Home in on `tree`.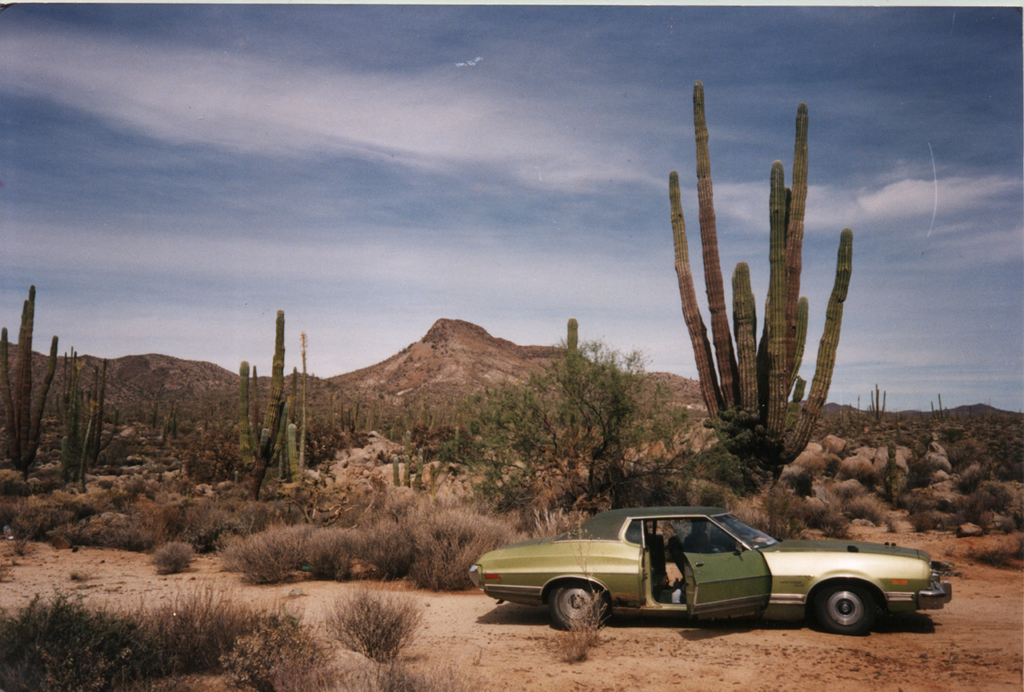
Homed in at left=54, top=343, right=96, bottom=492.
